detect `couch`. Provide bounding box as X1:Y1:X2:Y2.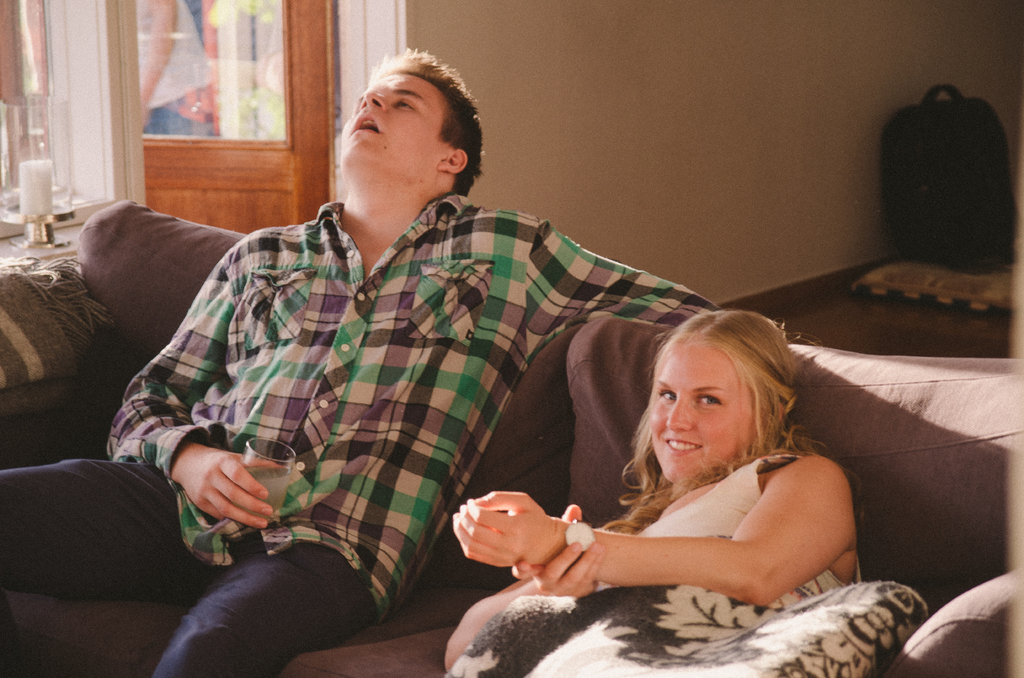
0:204:1023:677.
